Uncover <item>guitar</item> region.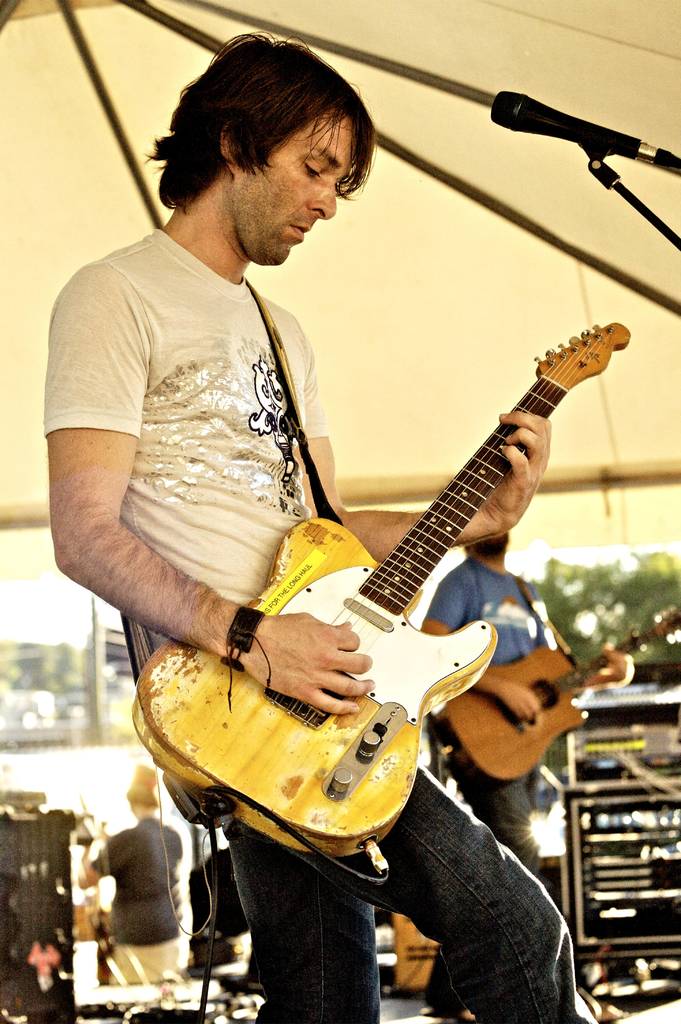
Uncovered: crop(128, 314, 632, 851).
